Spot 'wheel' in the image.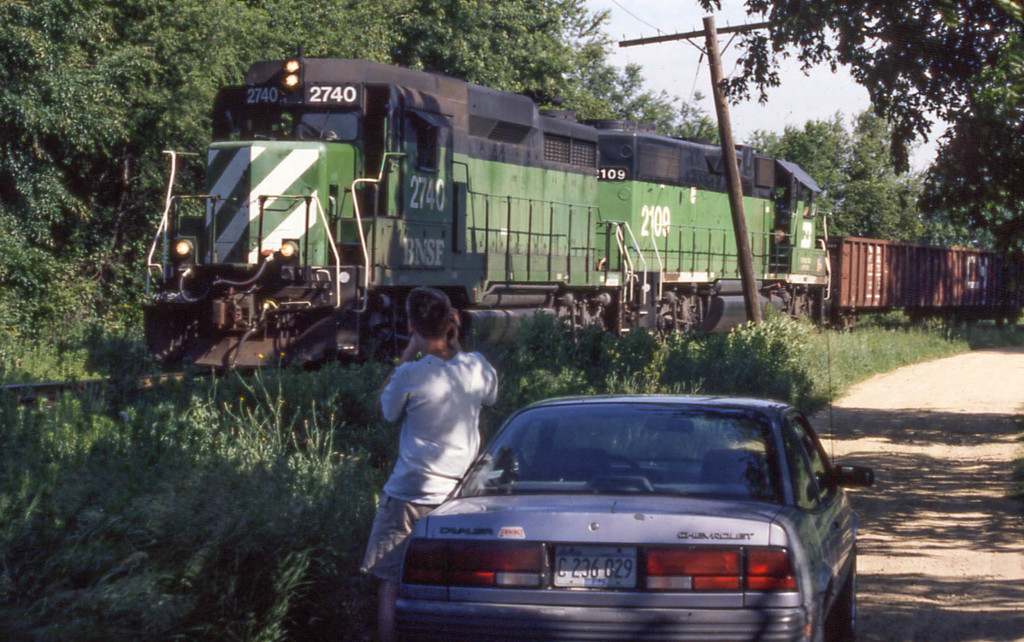
'wheel' found at 828/570/860/641.
